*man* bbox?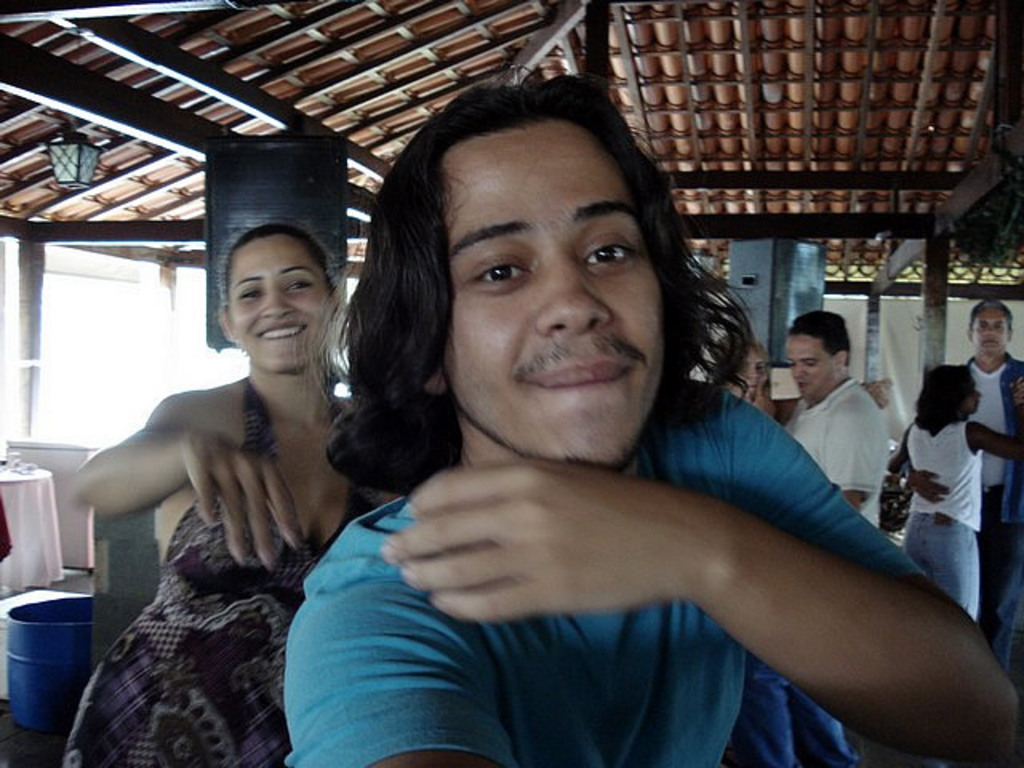
[left=902, top=301, right=1022, bottom=766]
